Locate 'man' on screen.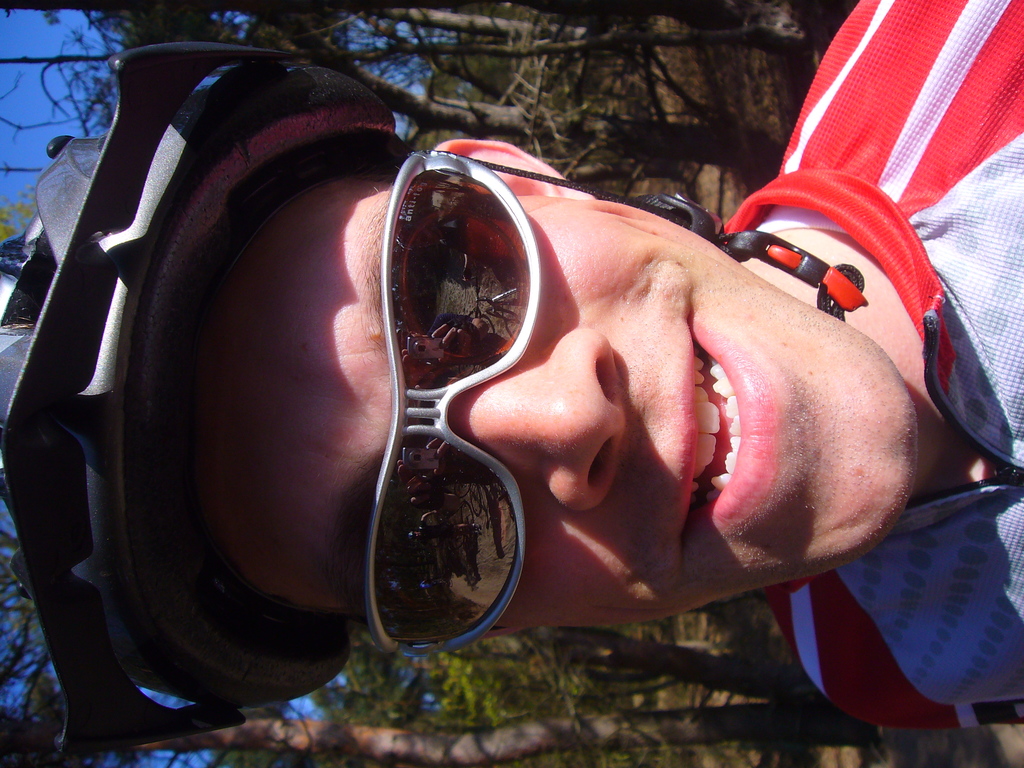
On screen at <box>86,60,1023,753</box>.
